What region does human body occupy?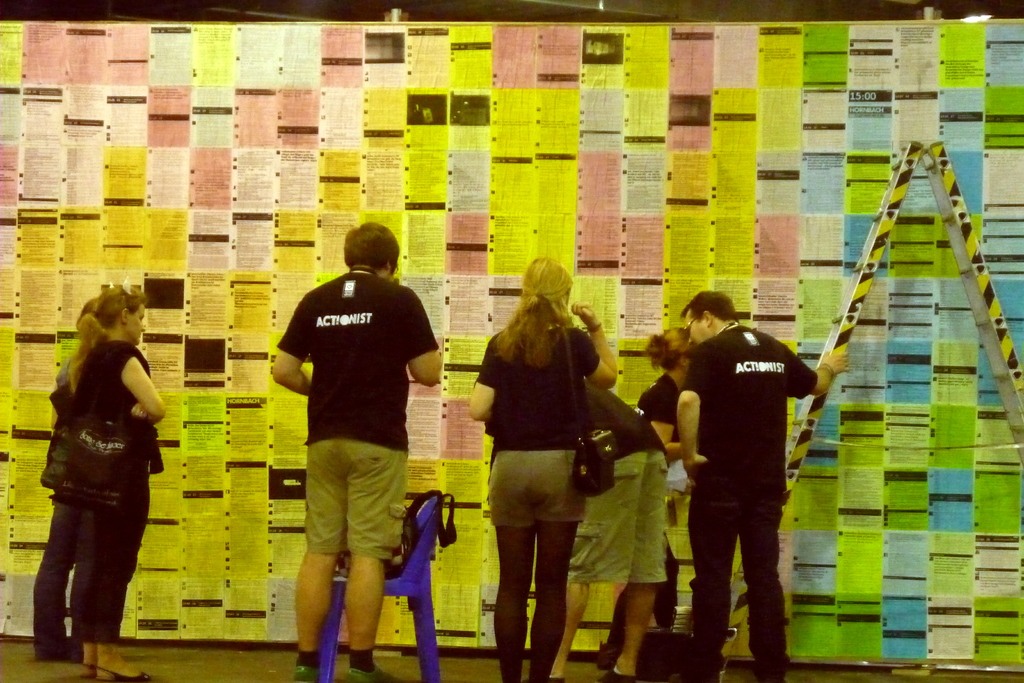
region(552, 385, 660, 682).
